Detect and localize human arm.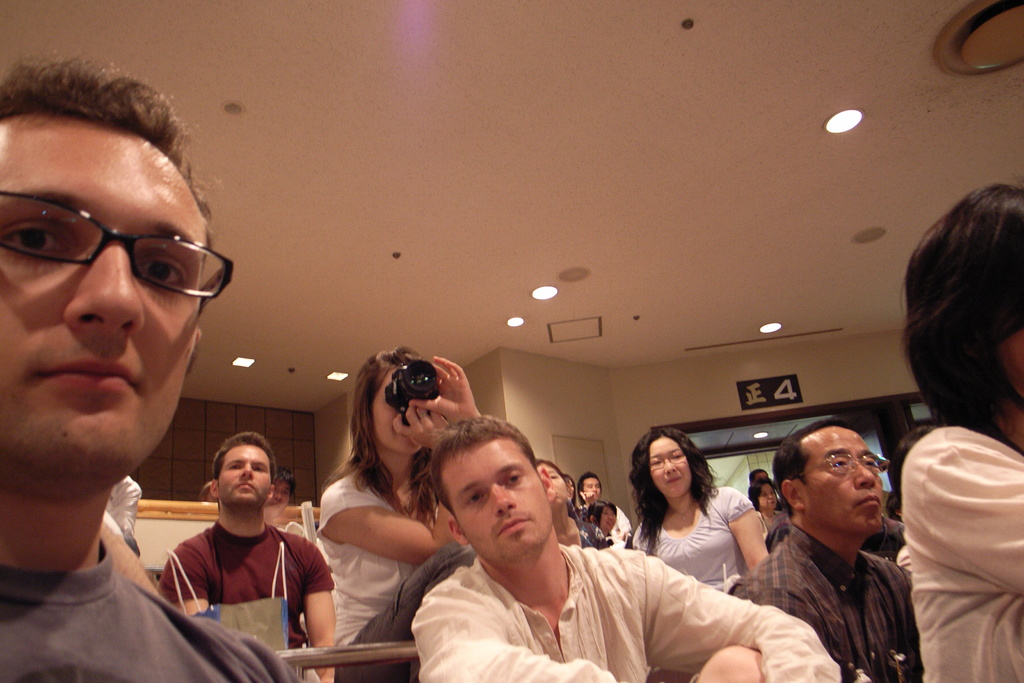
Localized at 878, 515, 917, 544.
